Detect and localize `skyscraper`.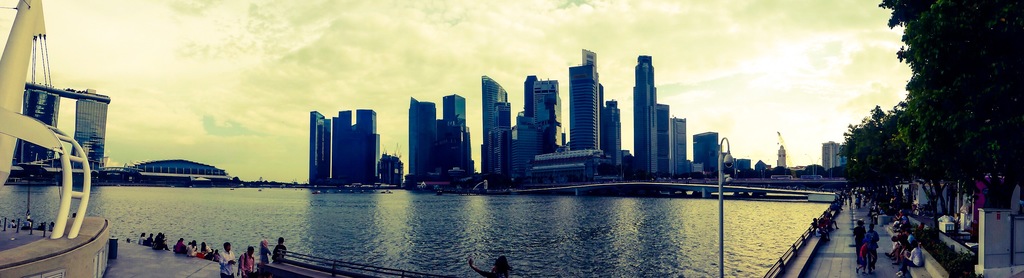
Localized at BBox(632, 54, 659, 174).
